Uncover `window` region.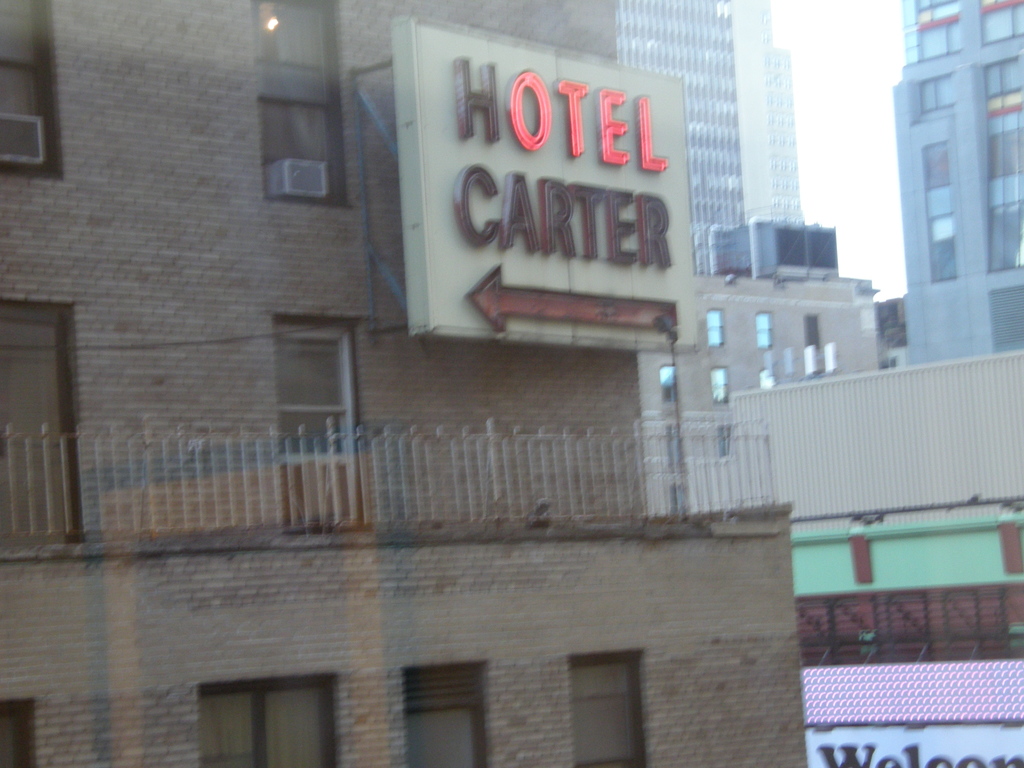
Uncovered: pyautogui.locateOnScreen(988, 202, 1023, 270).
